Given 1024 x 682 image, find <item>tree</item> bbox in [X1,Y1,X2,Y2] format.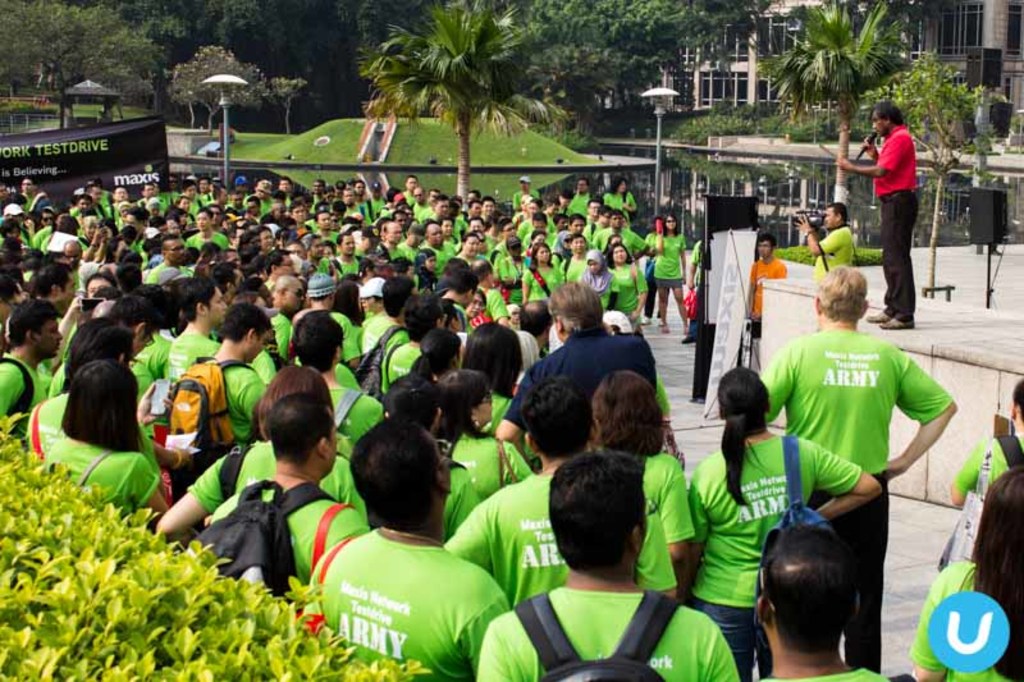
[0,0,319,128].
